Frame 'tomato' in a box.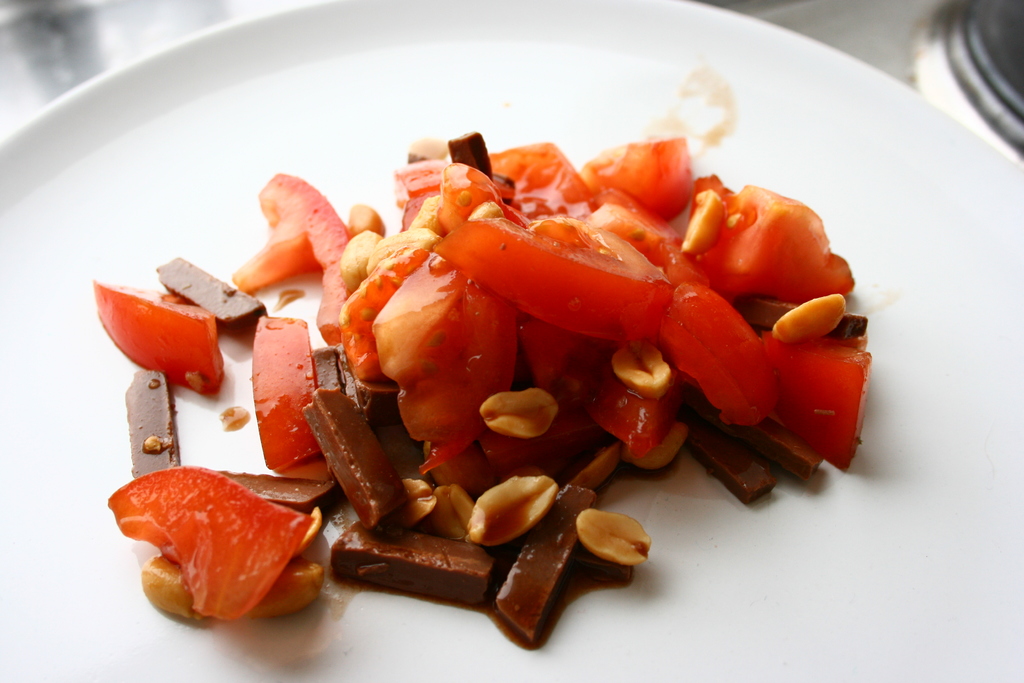
[380, 254, 530, 473].
